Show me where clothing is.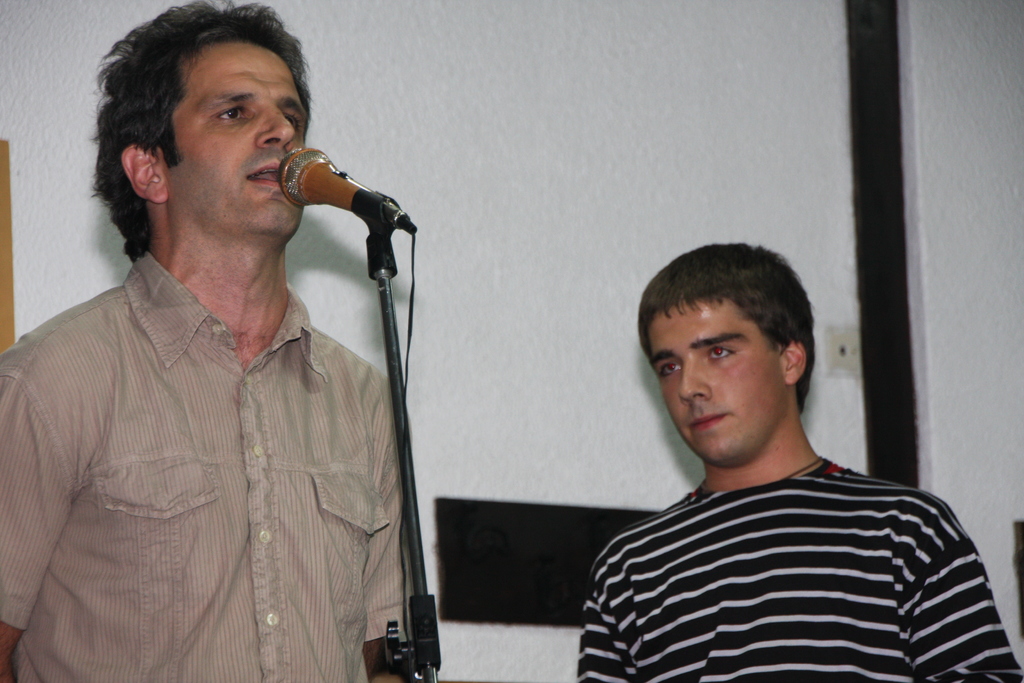
clothing is at Rect(0, 255, 403, 682).
